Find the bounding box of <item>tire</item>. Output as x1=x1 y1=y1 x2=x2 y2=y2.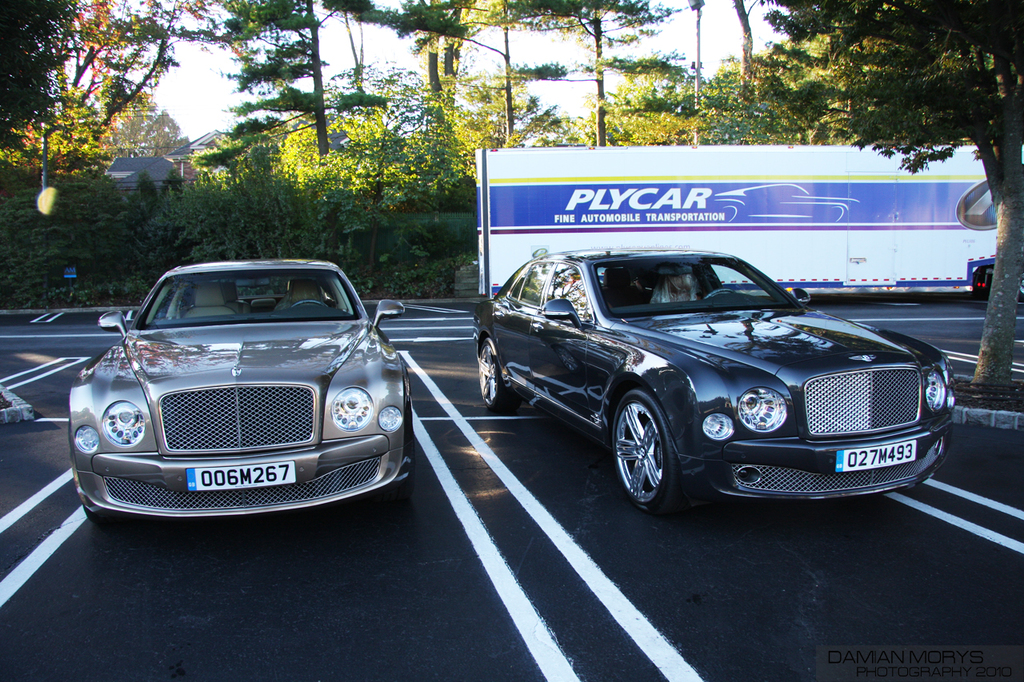
x1=82 y1=508 x2=113 y2=525.
